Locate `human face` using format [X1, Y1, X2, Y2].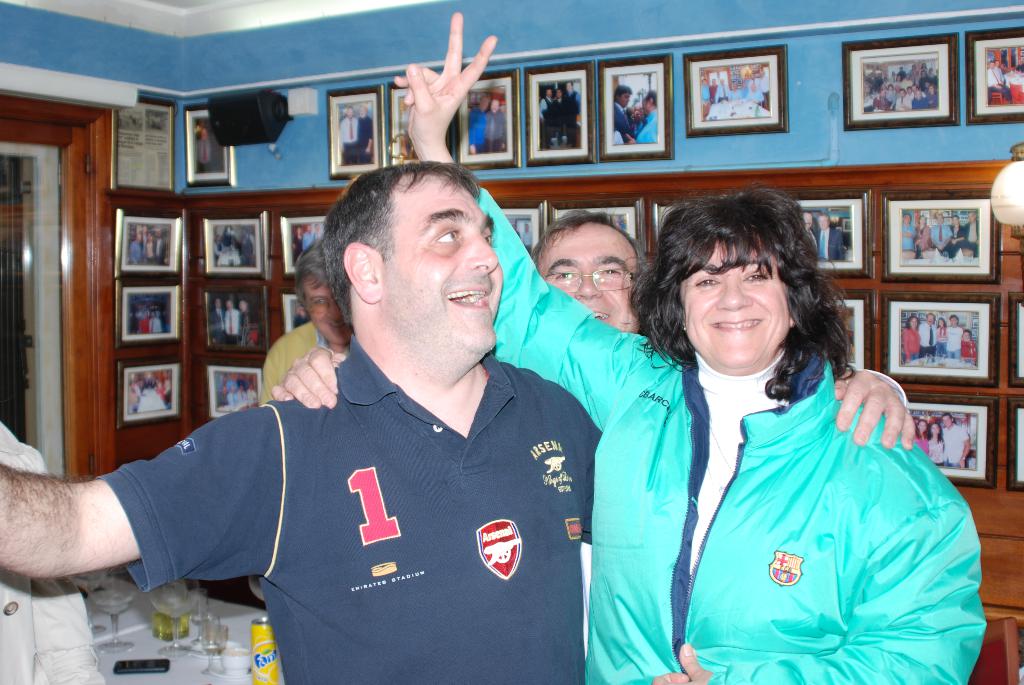
[378, 184, 504, 347].
